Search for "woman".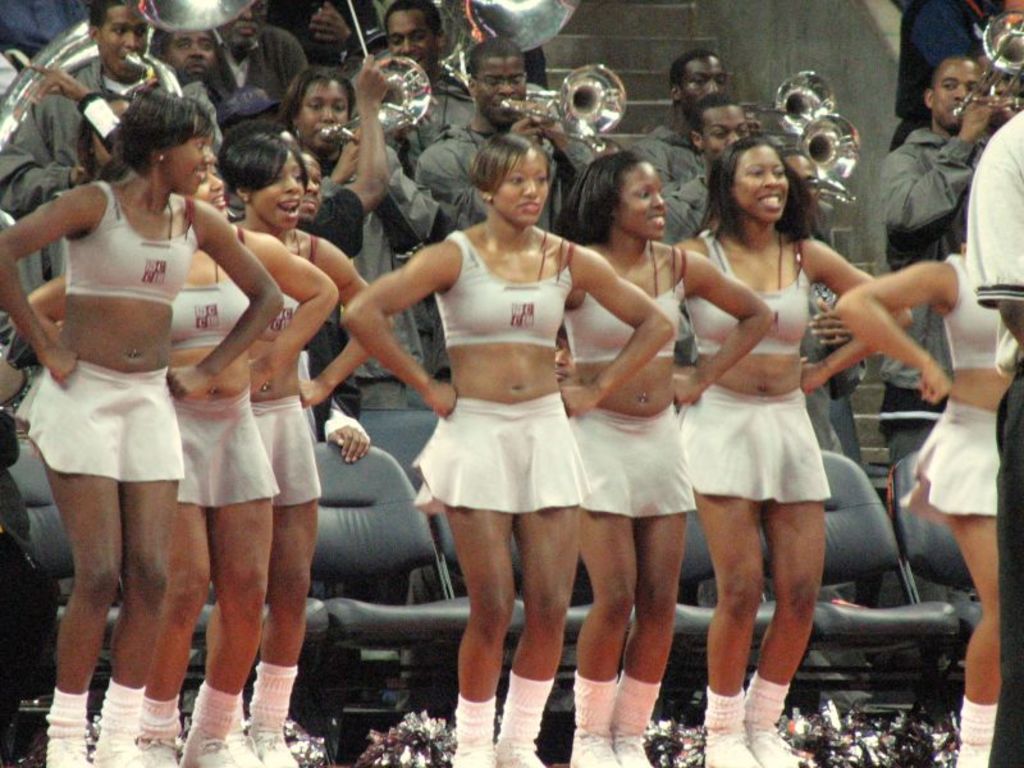
Found at crop(835, 195, 1019, 767).
